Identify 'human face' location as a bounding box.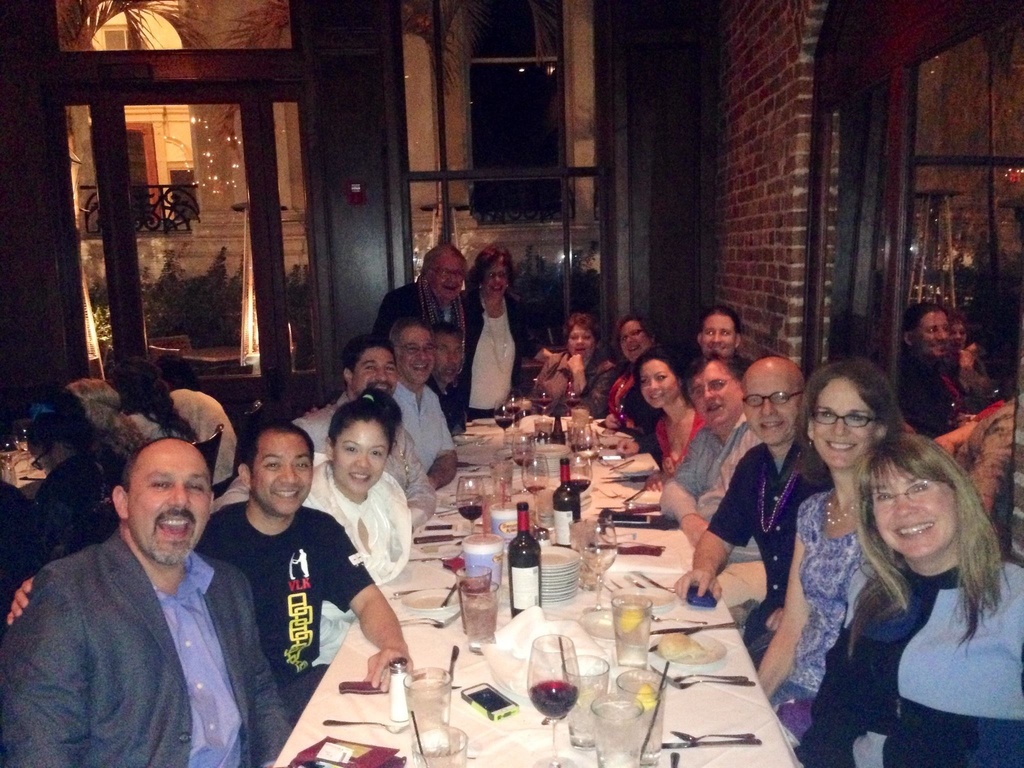
(left=355, top=349, right=400, bottom=392).
